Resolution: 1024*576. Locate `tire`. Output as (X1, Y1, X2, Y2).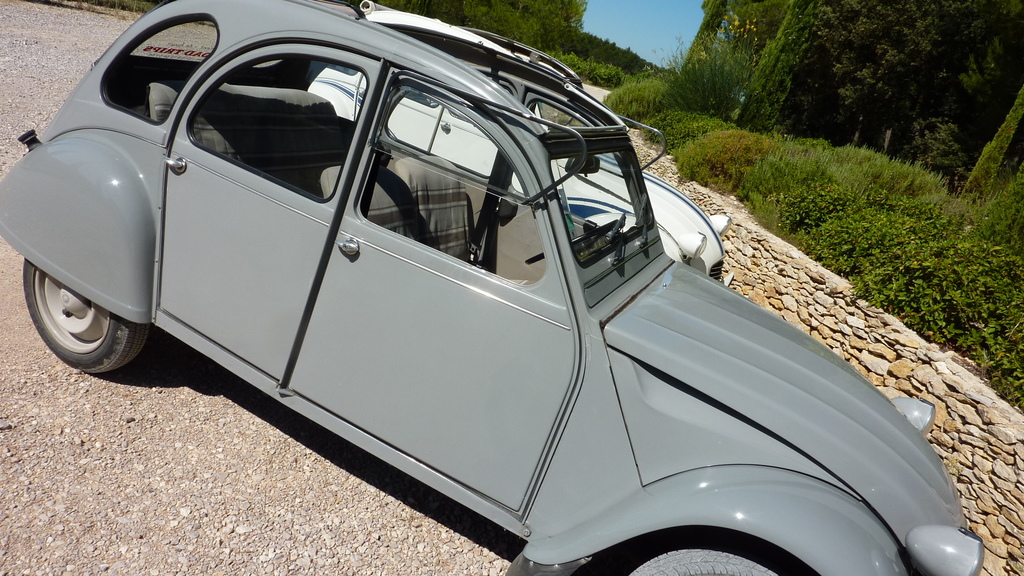
(630, 549, 788, 575).
